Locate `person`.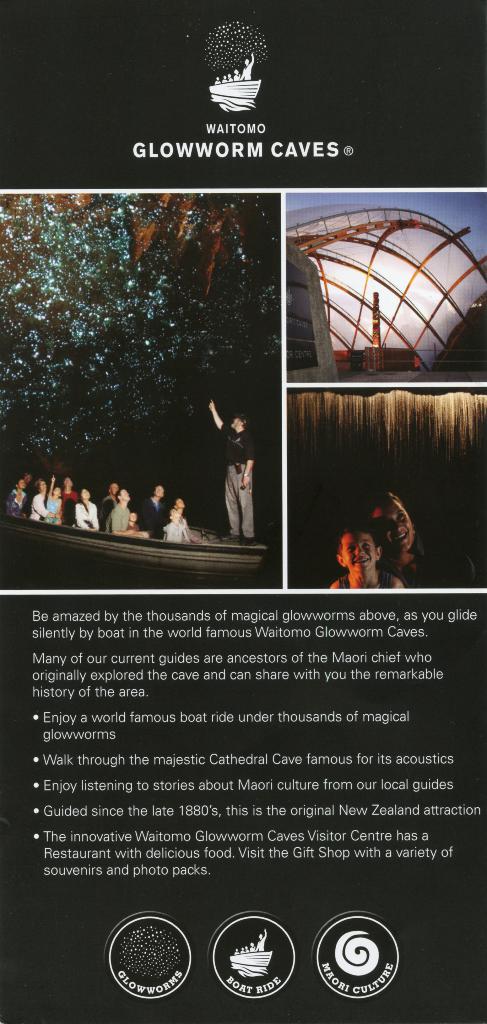
Bounding box: 374:486:483:584.
